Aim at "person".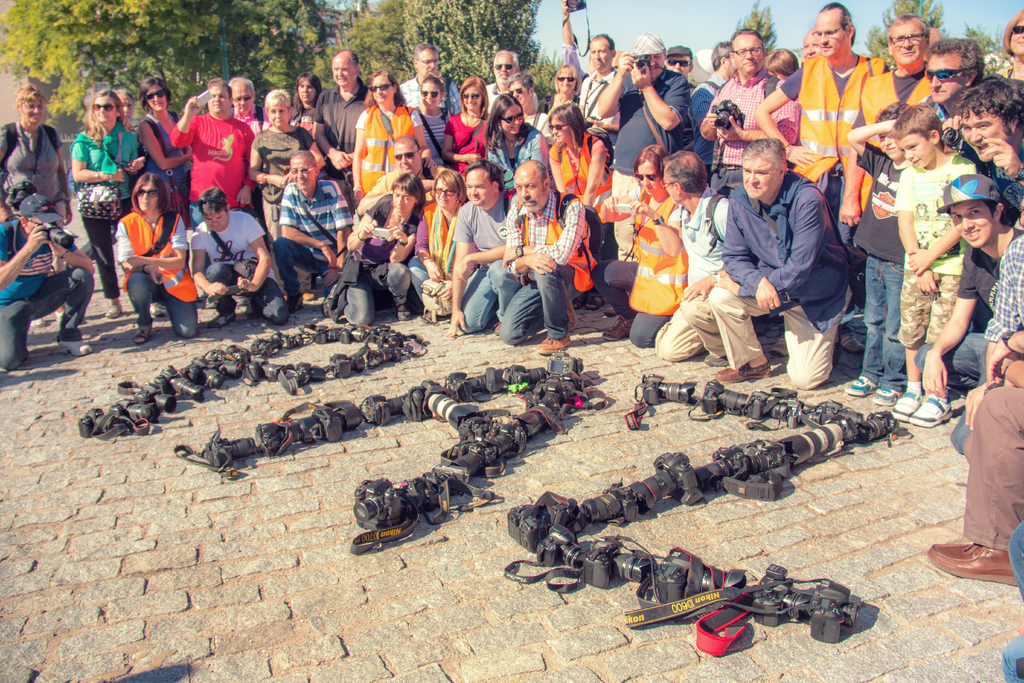
Aimed at <bbox>232, 72, 273, 145</bbox>.
